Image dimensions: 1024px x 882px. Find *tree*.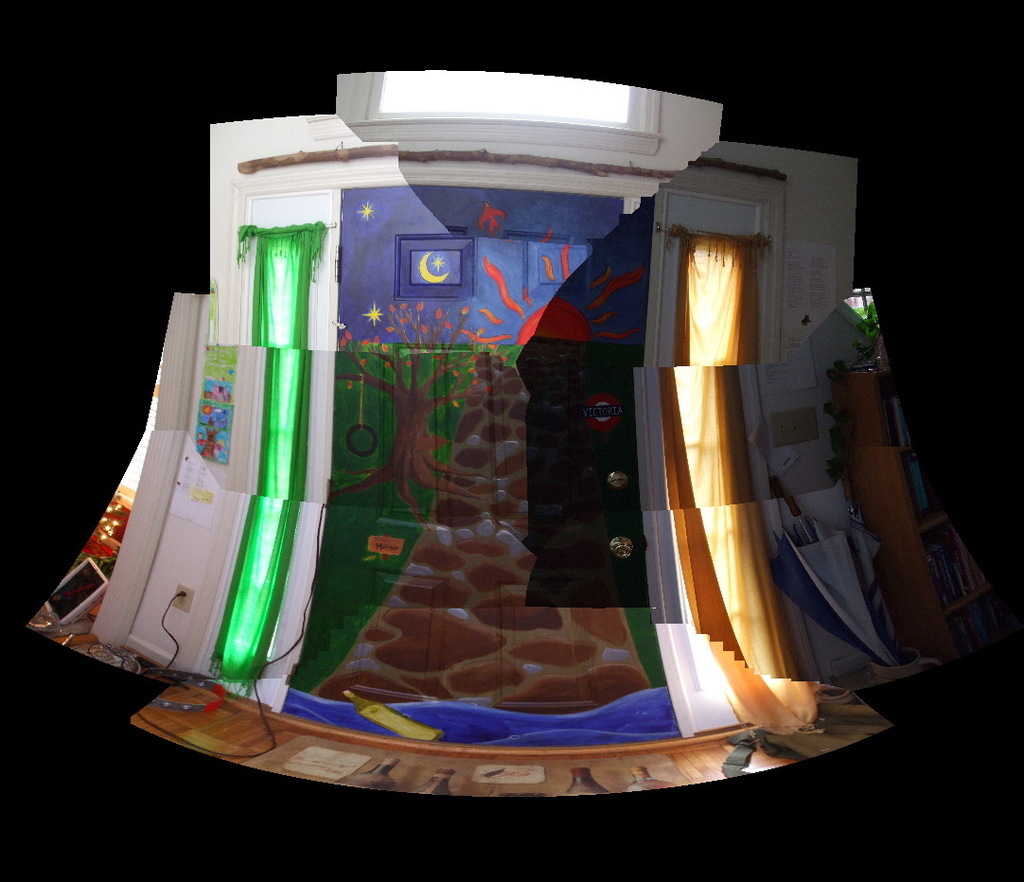
[x1=328, y1=291, x2=513, y2=539].
